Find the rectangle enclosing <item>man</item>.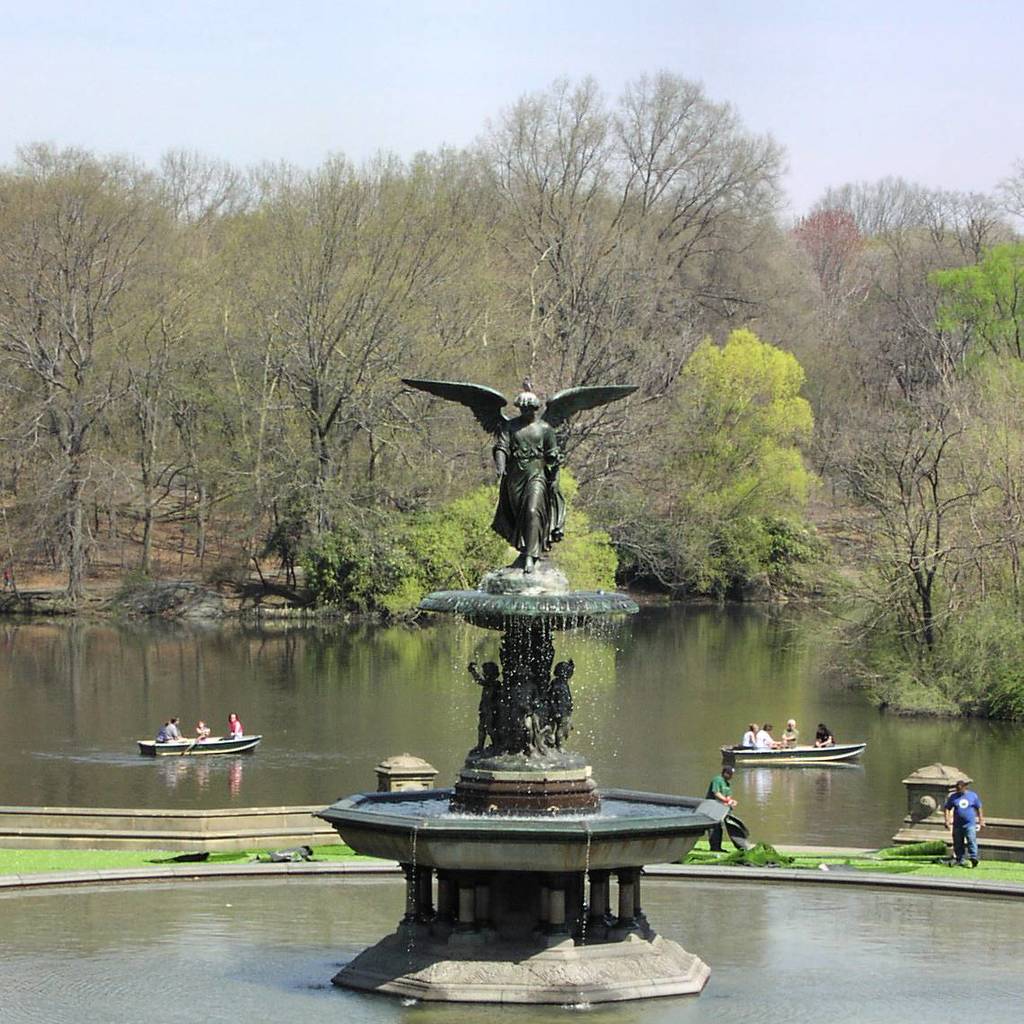
753 724 781 752.
